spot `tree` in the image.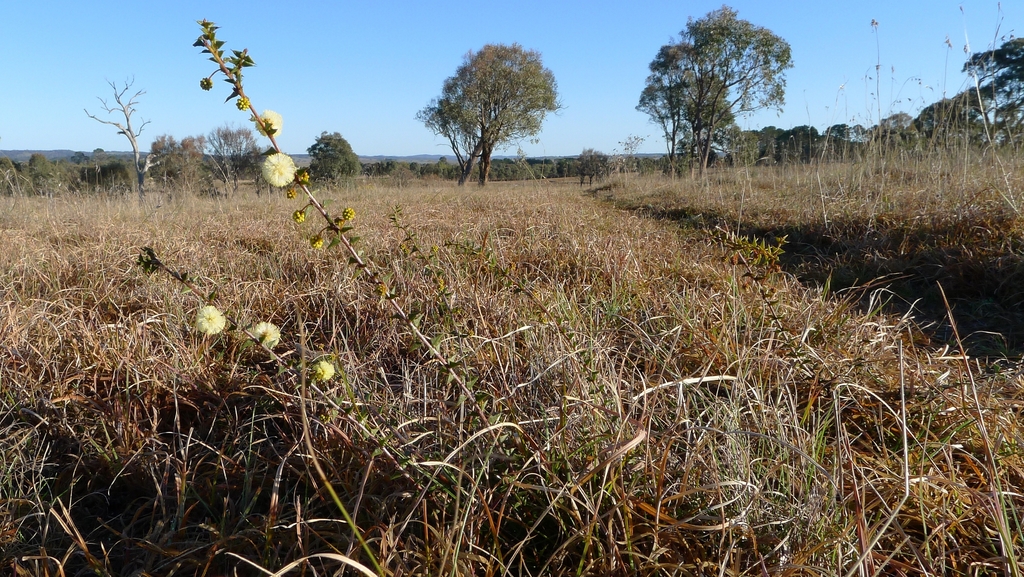
`tree` found at <box>83,74,158,159</box>.
